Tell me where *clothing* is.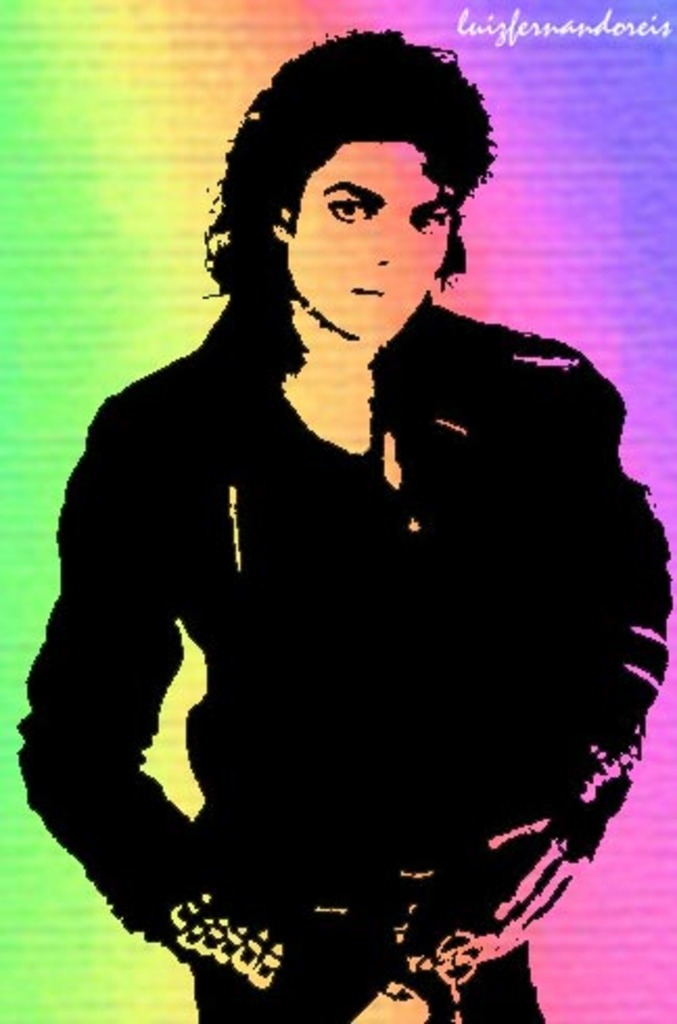
*clothing* is at pyautogui.locateOnScreen(36, 144, 639, 1014).
